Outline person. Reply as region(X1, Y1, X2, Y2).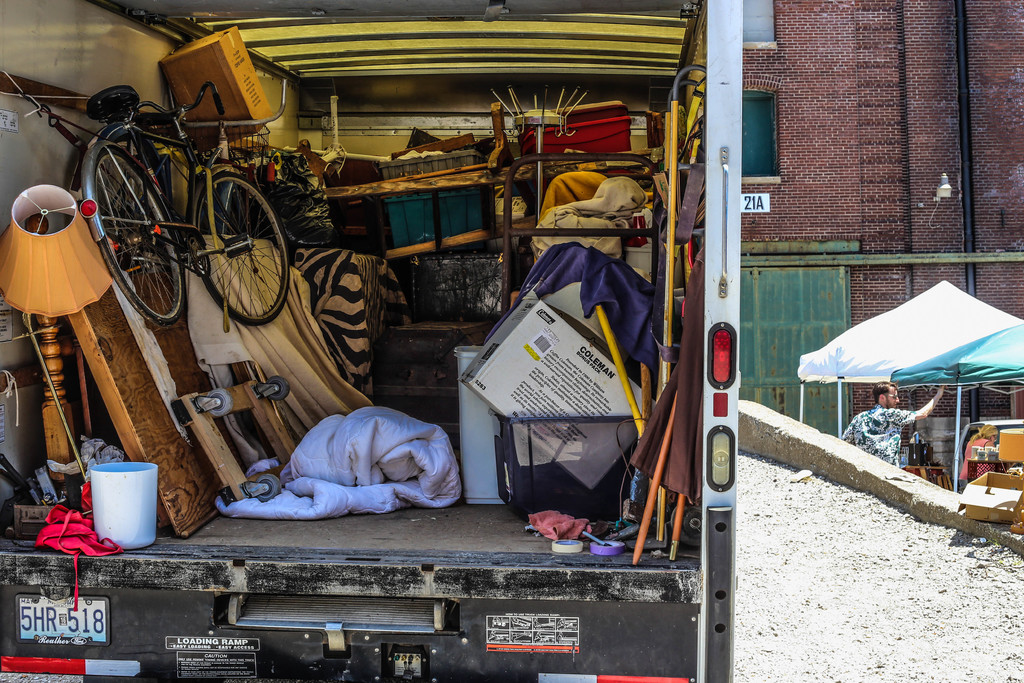
region(959, 422, 1000, 479).
